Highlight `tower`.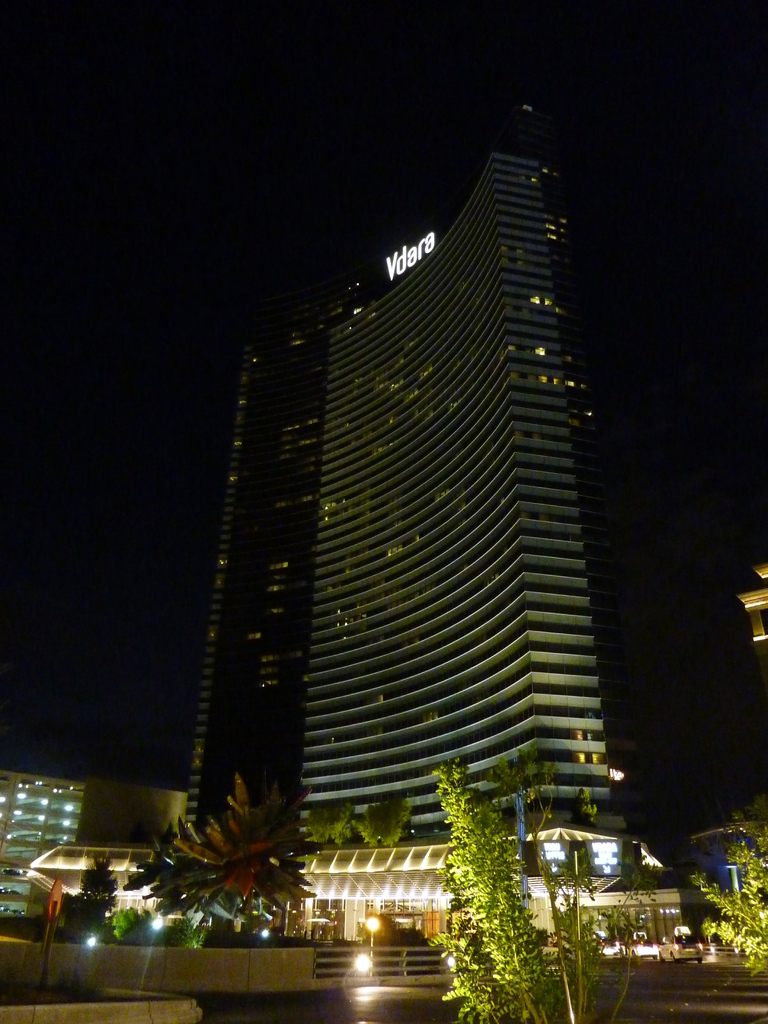
Highlighted region: l=168, t=124, r=557, b=803.
